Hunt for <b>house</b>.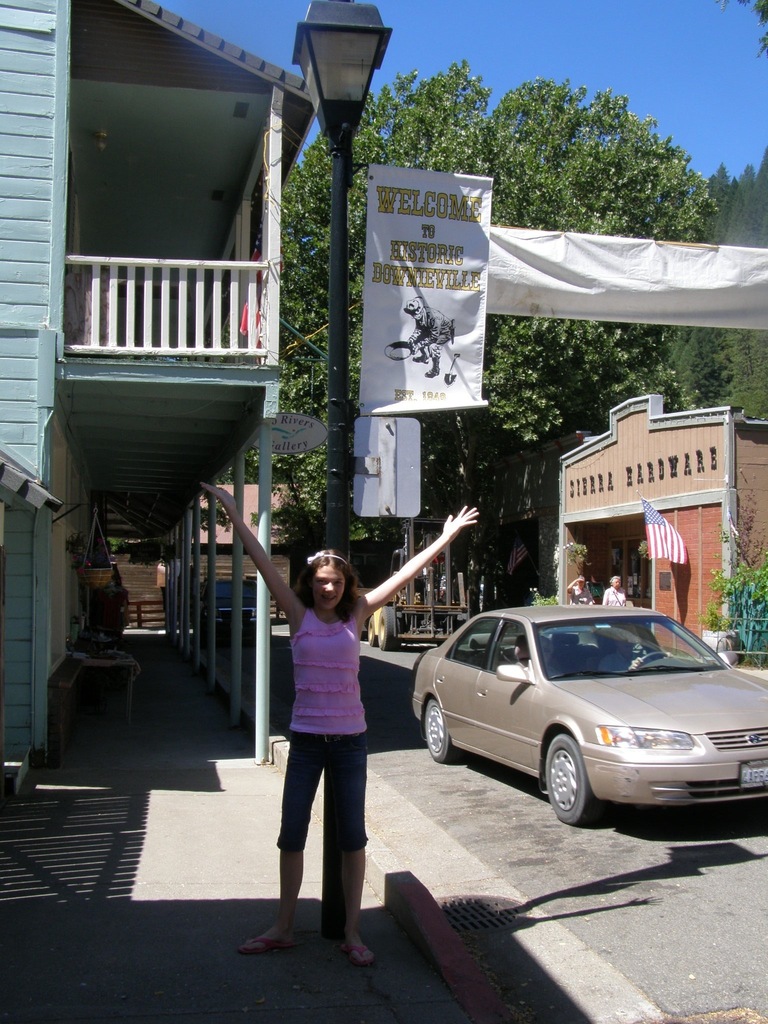
Hunted down at locate(170, 479, 325, 612).
